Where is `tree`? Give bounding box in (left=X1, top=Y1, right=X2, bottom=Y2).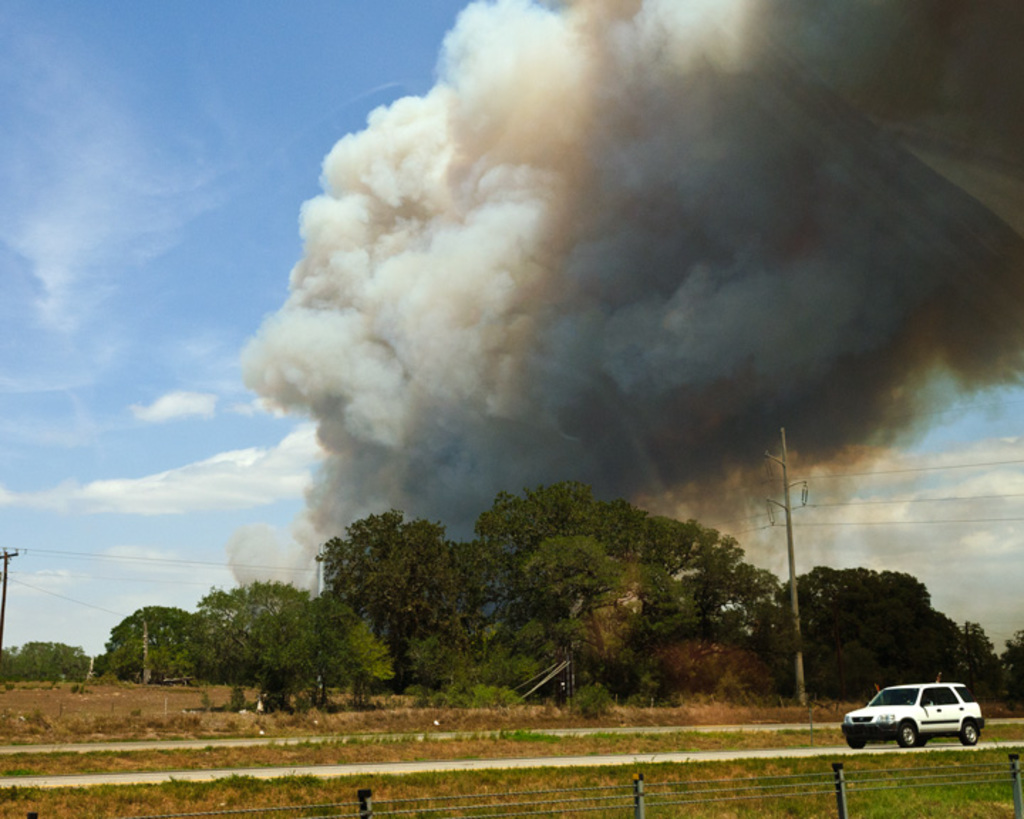
(left=183, top=574, right=323, bottom=670).
